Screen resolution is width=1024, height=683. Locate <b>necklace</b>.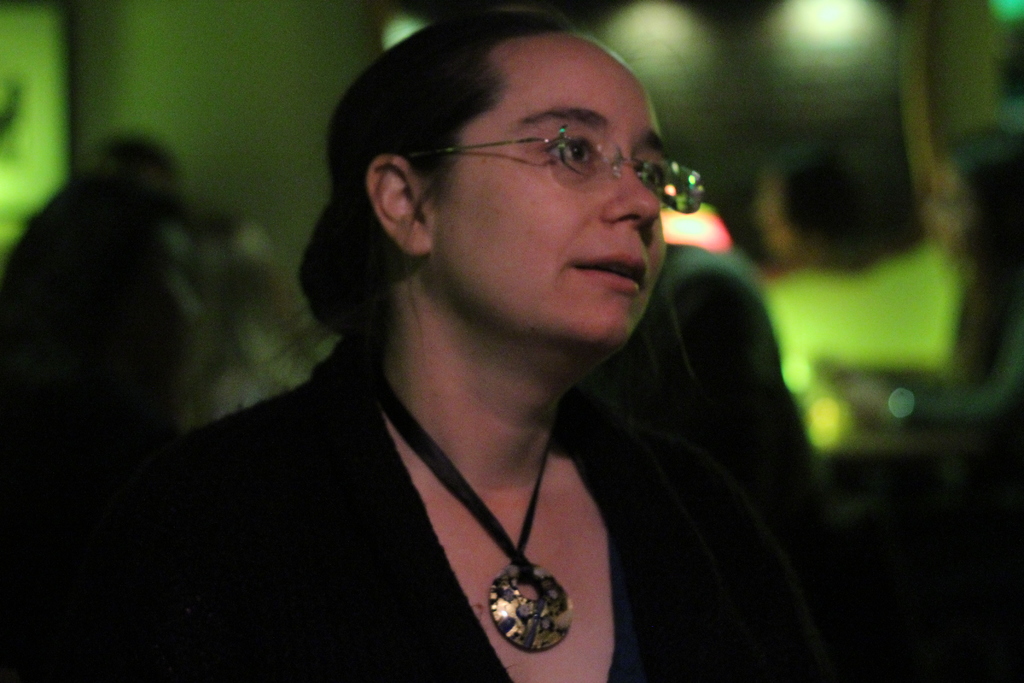
crop(390, 354, 604, 648).
